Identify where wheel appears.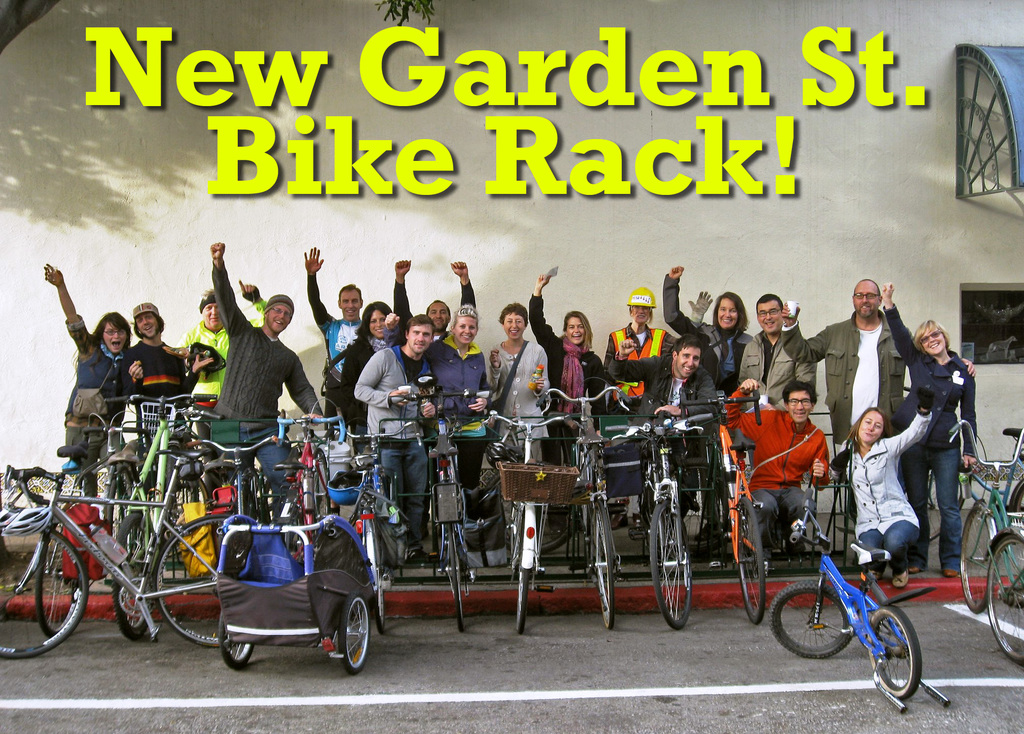
Appears at [653, 498, 692, 630].
